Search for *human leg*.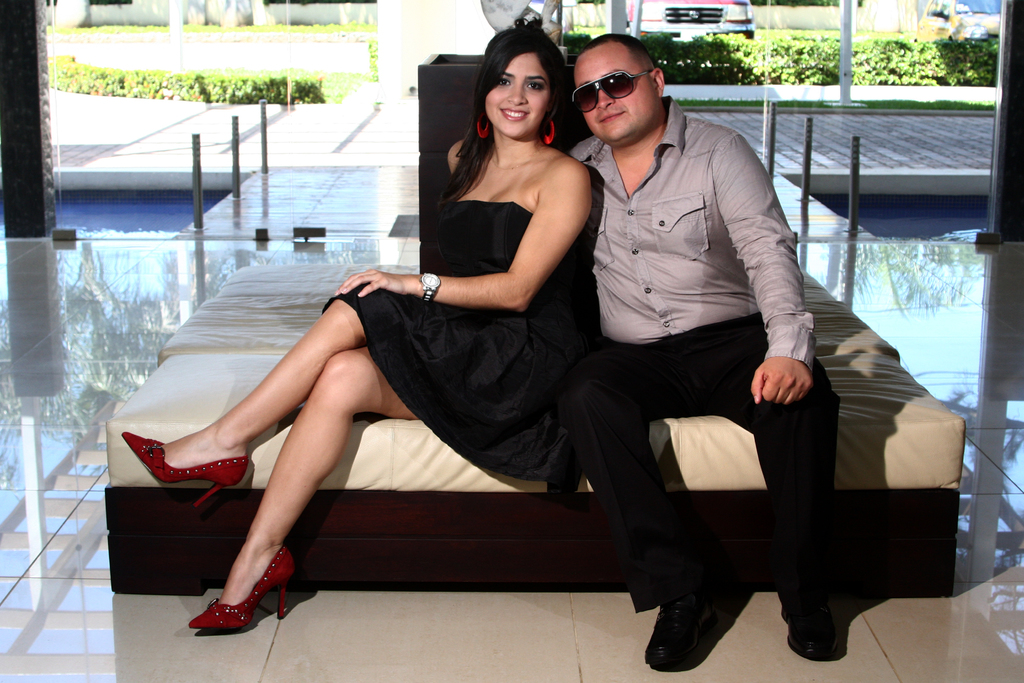
Found at rect(559, 331, 754, 671).
